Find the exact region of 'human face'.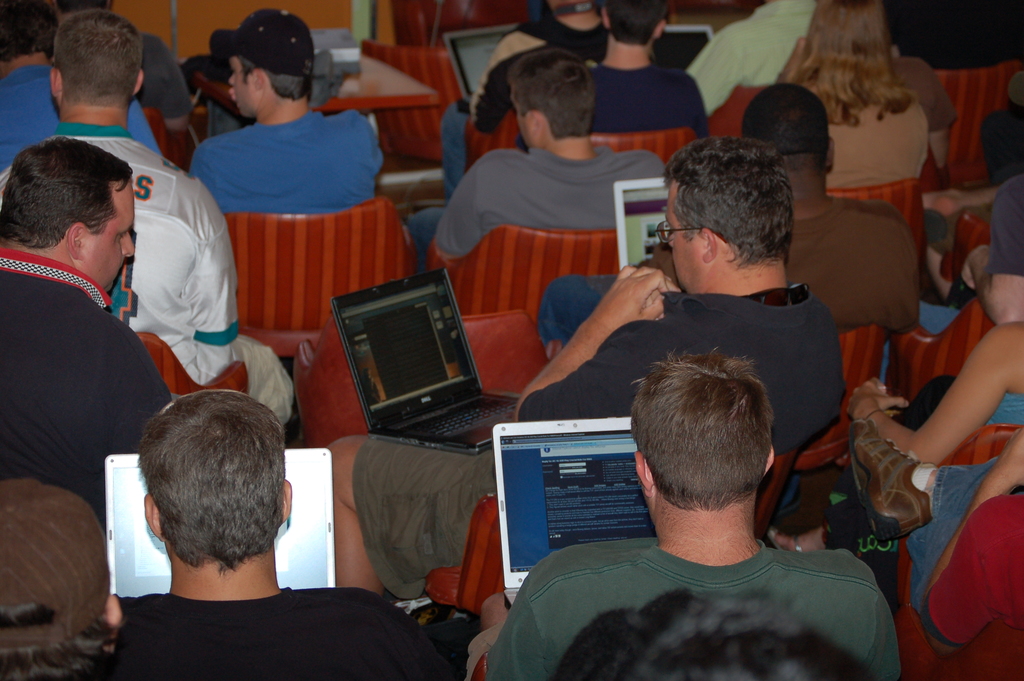
Exact region: <bbox>668, 190, 700, 288</bbox>.
